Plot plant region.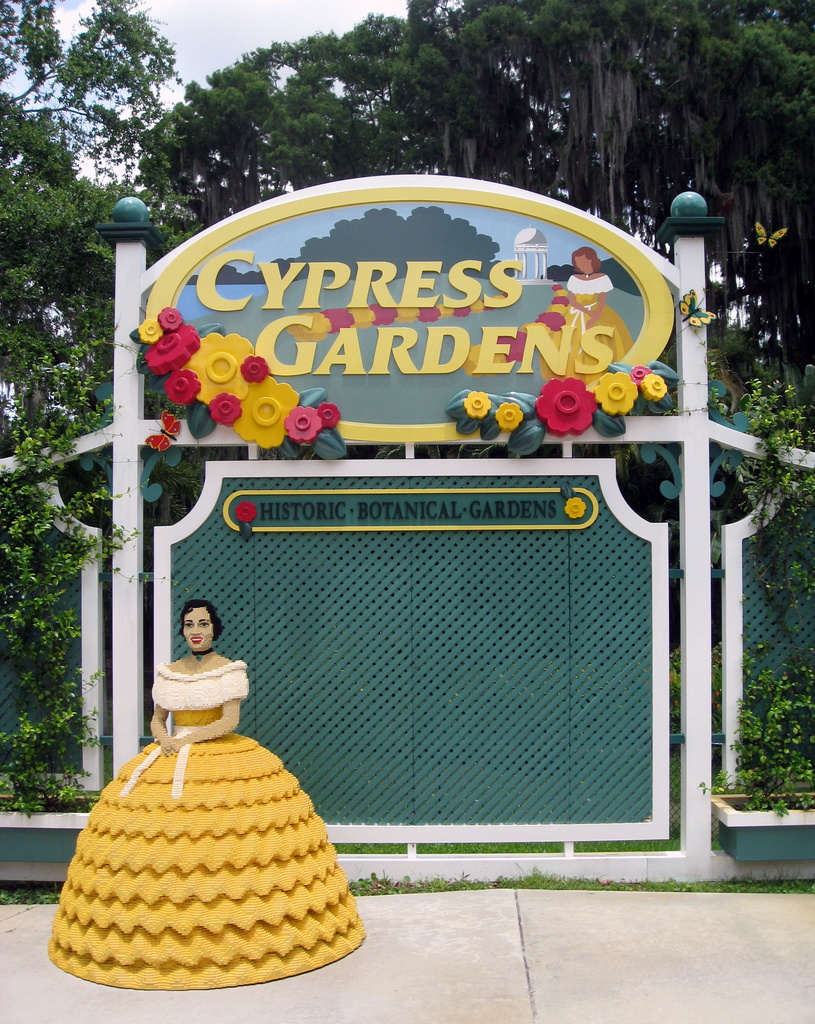
Plotted at (0,883,60,907).
